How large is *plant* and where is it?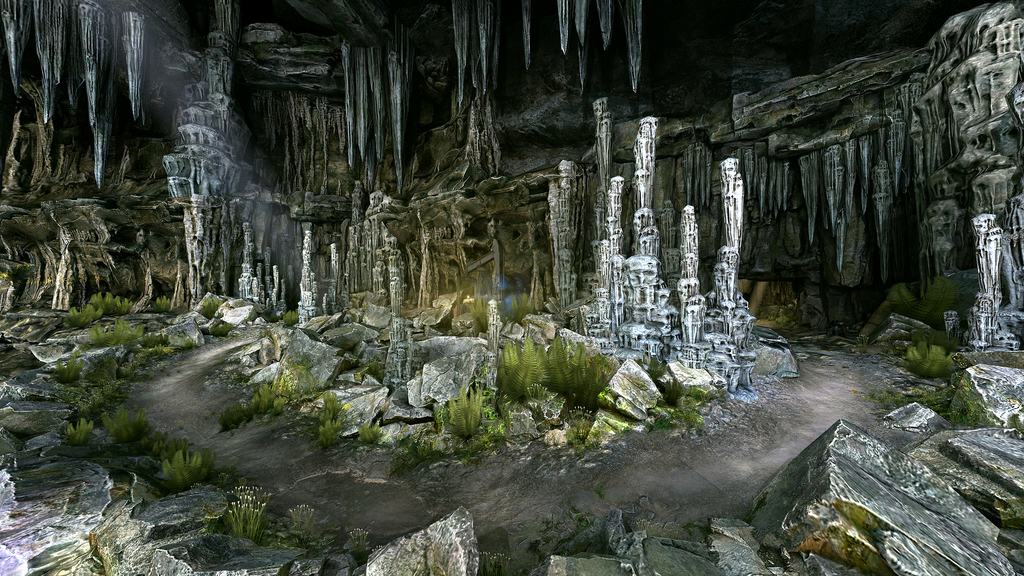
Bounding box: l=428, t=382, r=513, b=436.
